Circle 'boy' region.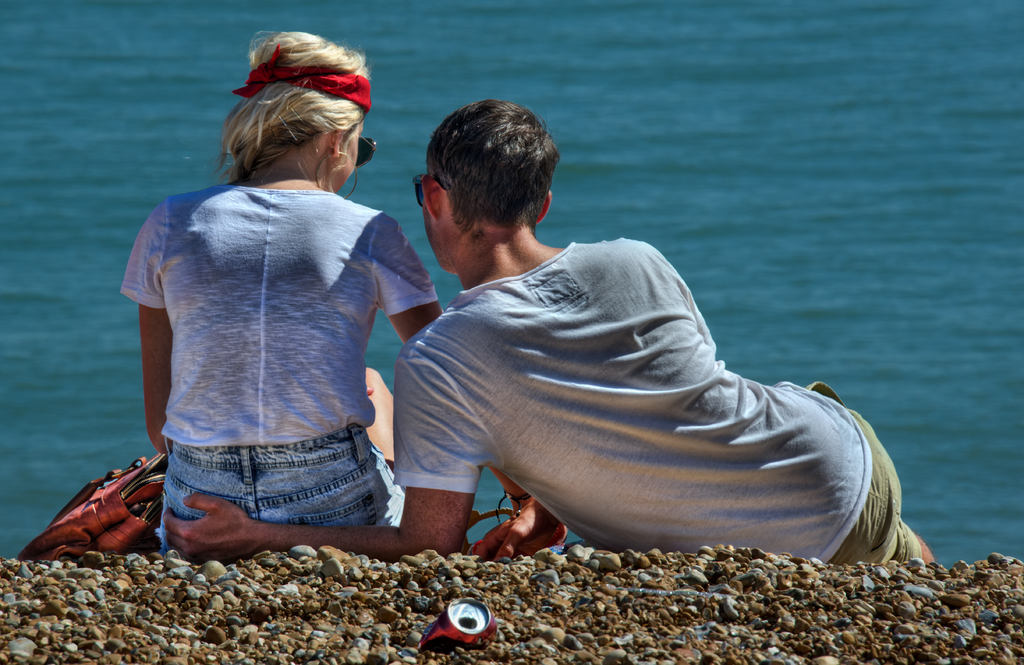
Region: [left=116, top=97, right=410, bottom=554].
